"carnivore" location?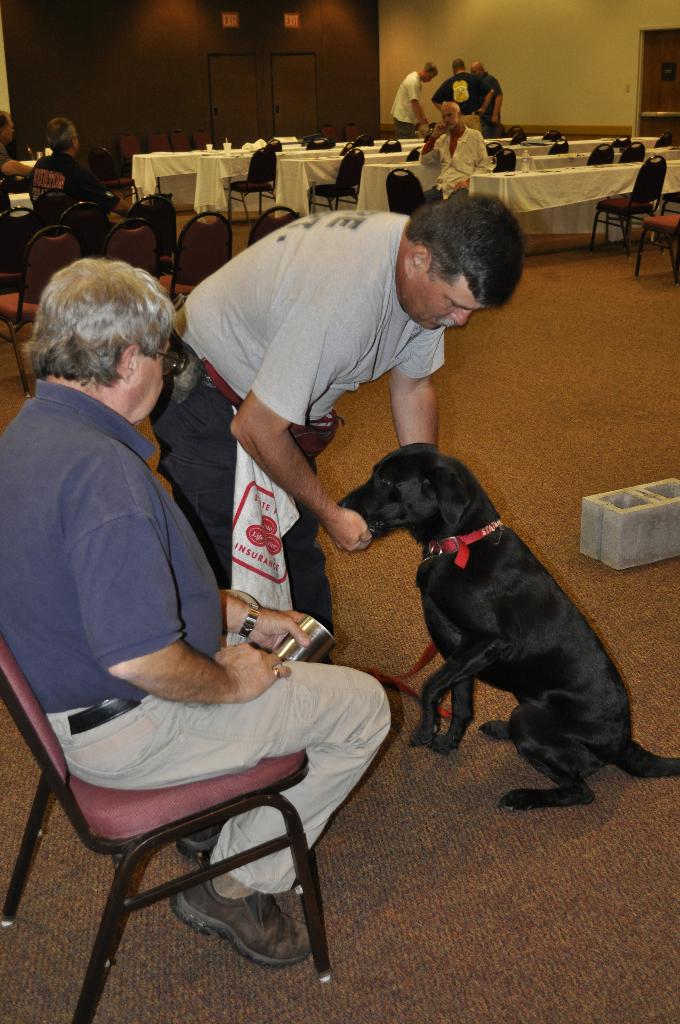
(x1=334, y1=436, x2=679, y2=812)
